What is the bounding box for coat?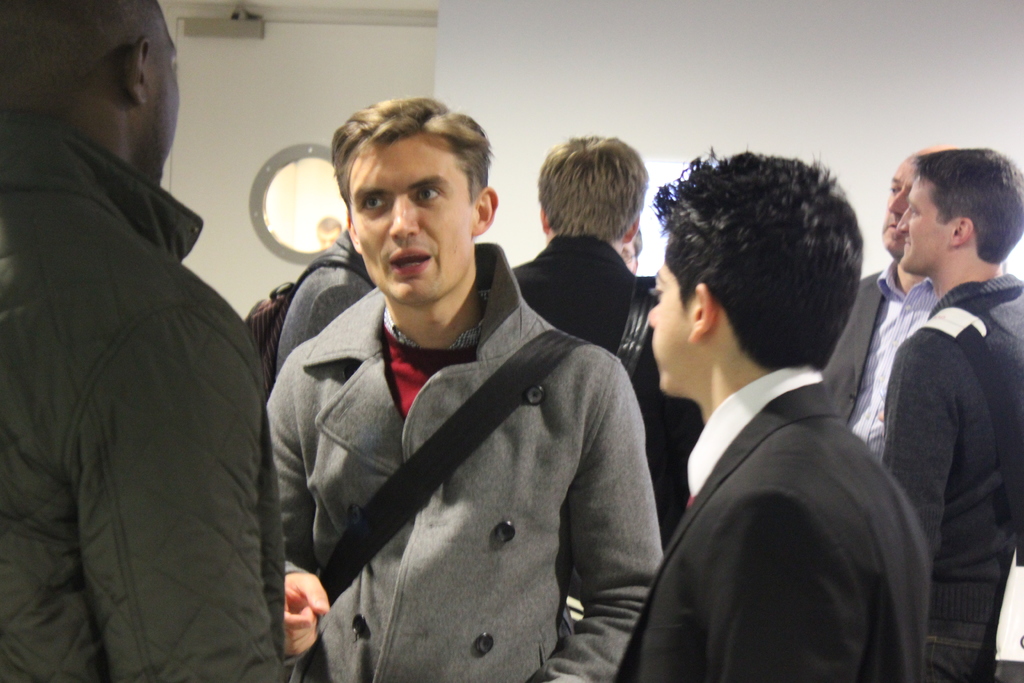
rect(814, 258, 893, 470).
